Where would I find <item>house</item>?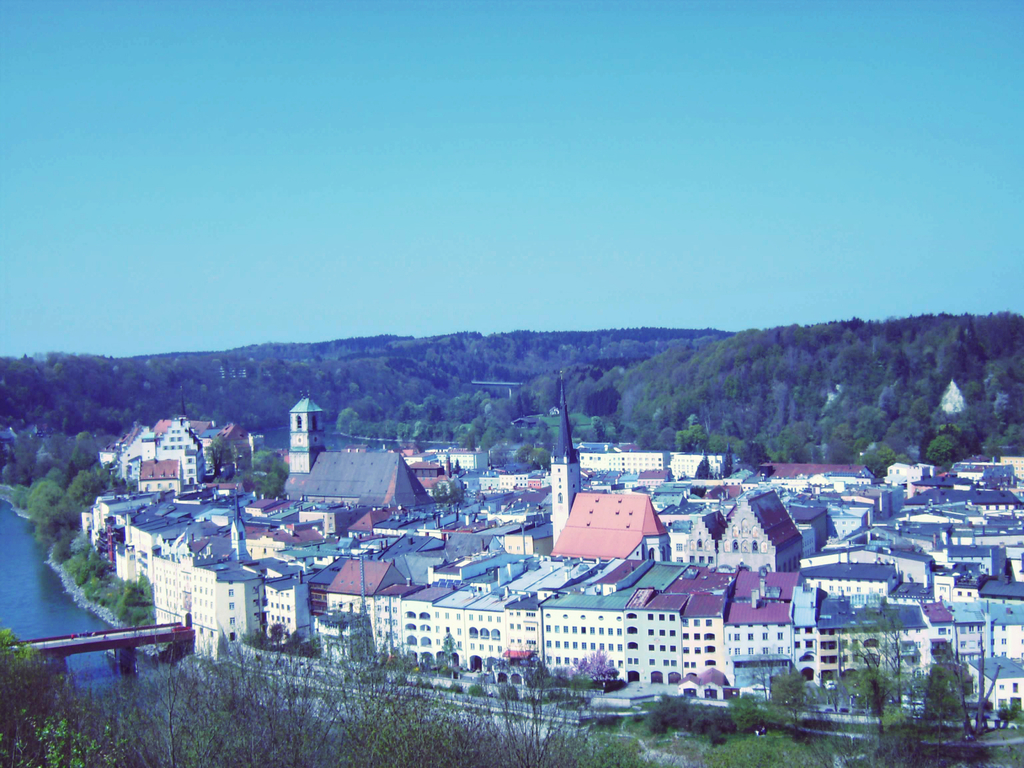
At crop(115, 508, 183, 588).
